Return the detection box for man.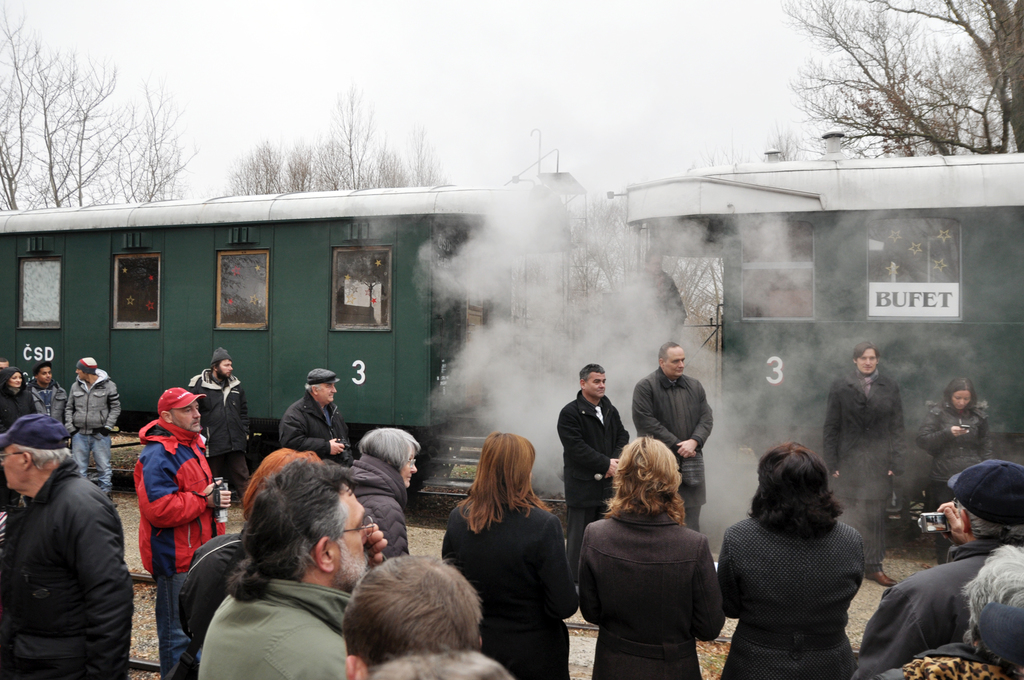
l=273, t=364, r=362, b=465.
